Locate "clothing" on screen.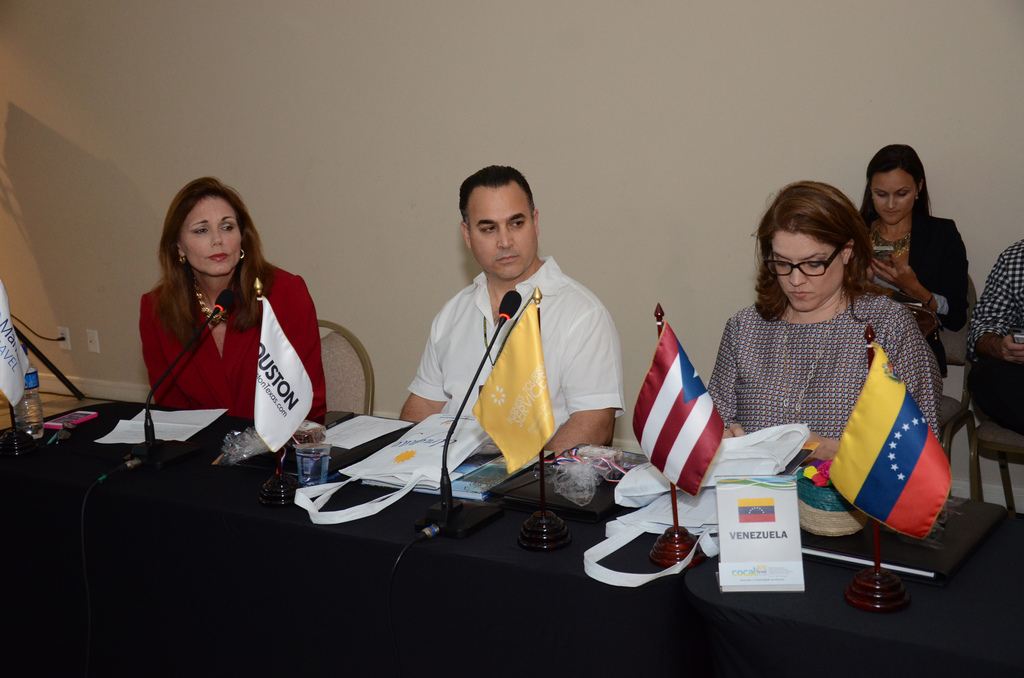
On screen at x1=866 y1=212 x2=968 y2=376.
